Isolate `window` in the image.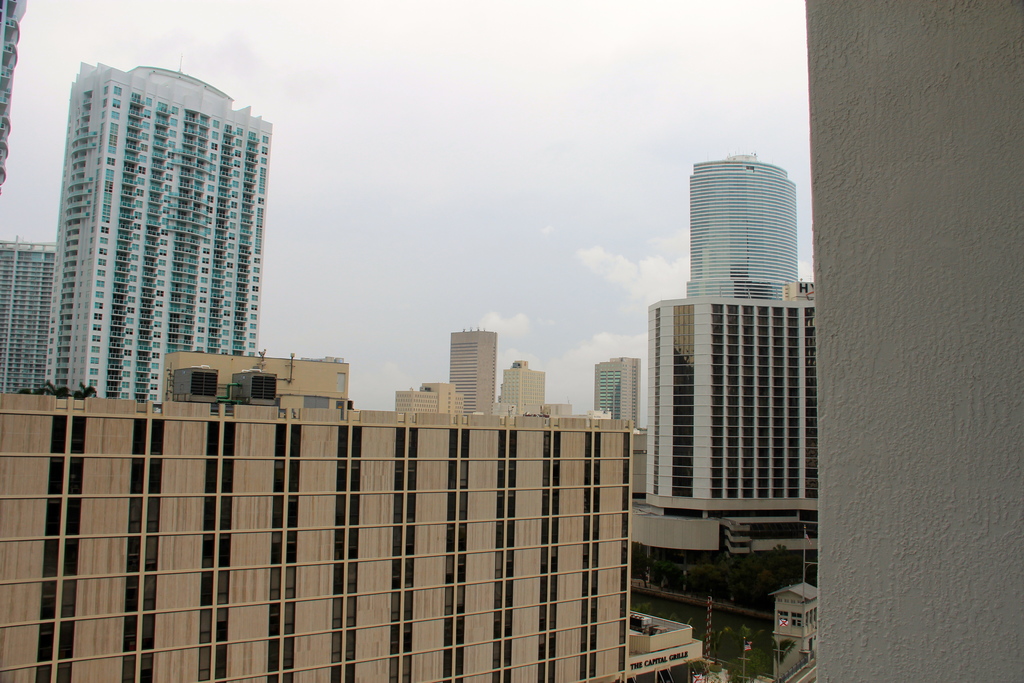
Isolated region: x1=154, y1=342, x2=160, y2=349.
